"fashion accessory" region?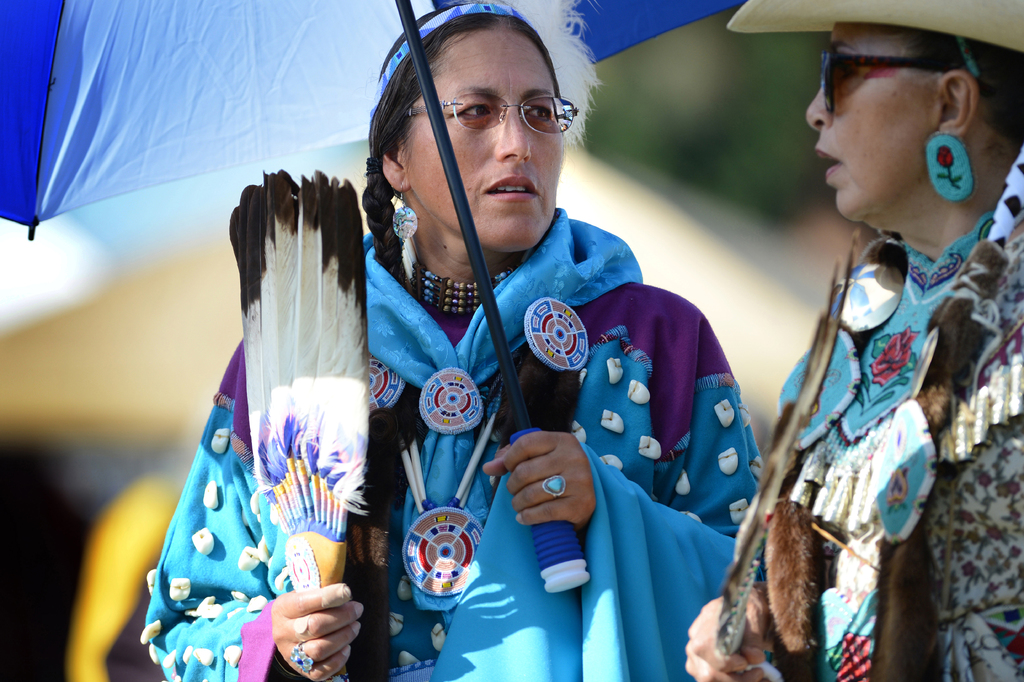
<box>413,261,515,307</box>
